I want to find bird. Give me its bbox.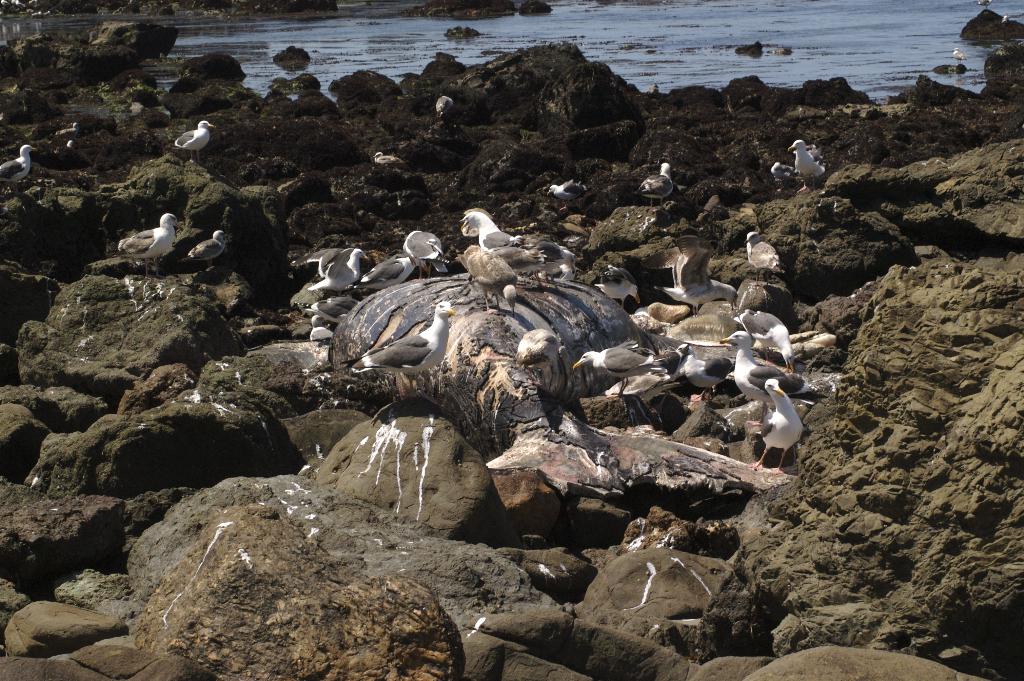
bbox(111, 214, 185, 281).
